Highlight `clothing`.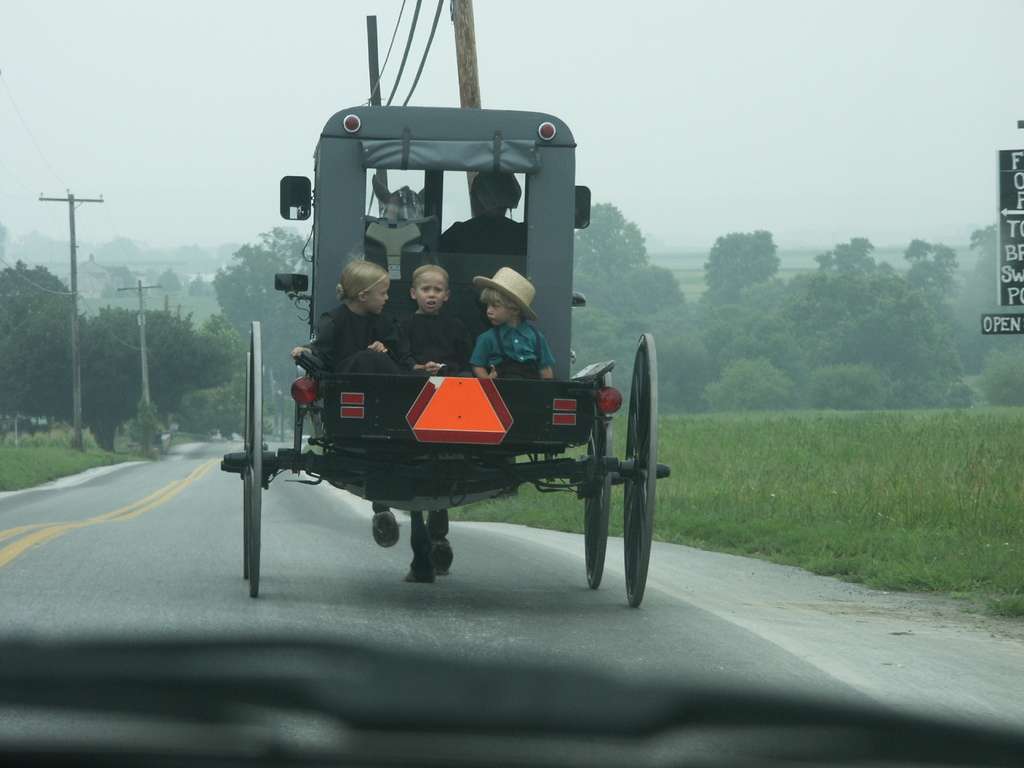
Highlighted region: (301,305,412,374).
